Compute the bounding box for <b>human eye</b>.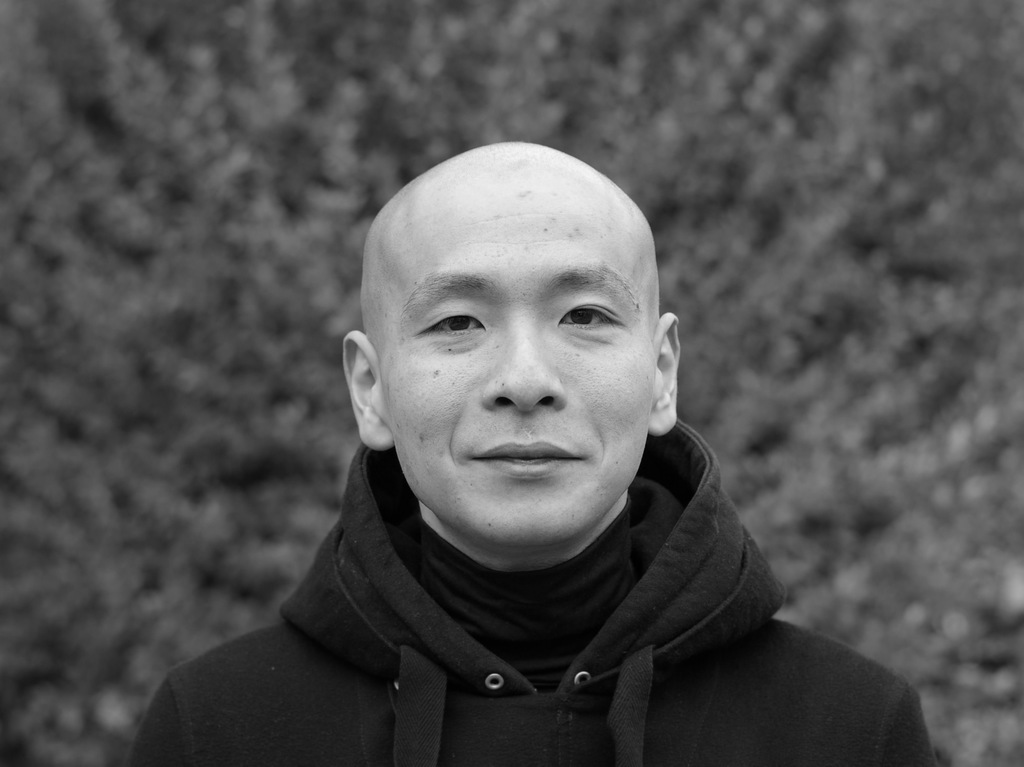
<region>545, 293, 627, 336</region>.
